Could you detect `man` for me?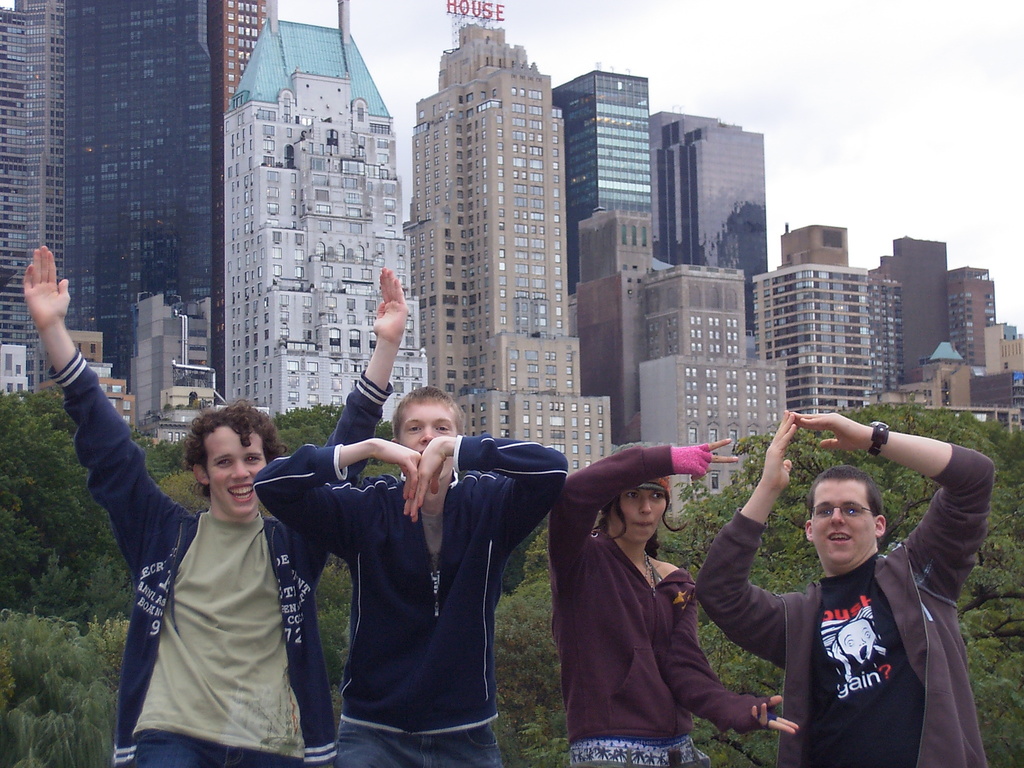
Detection result: 705, 412, 991, 759.
